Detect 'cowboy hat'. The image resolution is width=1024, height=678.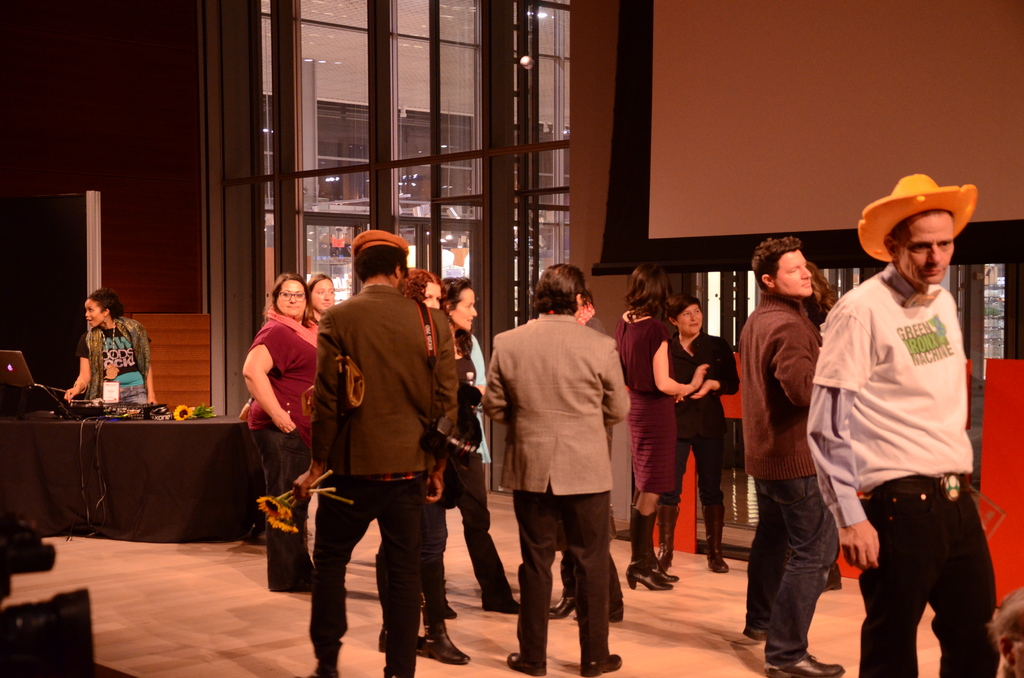
Rect(867, 172, 970, 277).
